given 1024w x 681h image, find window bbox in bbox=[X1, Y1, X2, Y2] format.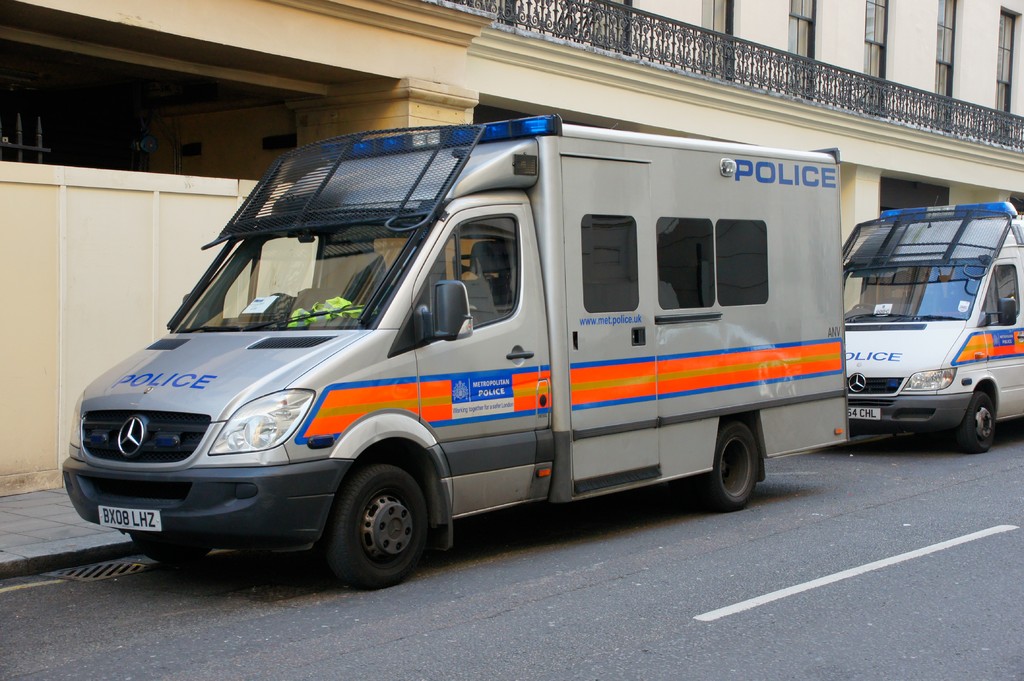
bbox=[930, 0, 963, 135].
